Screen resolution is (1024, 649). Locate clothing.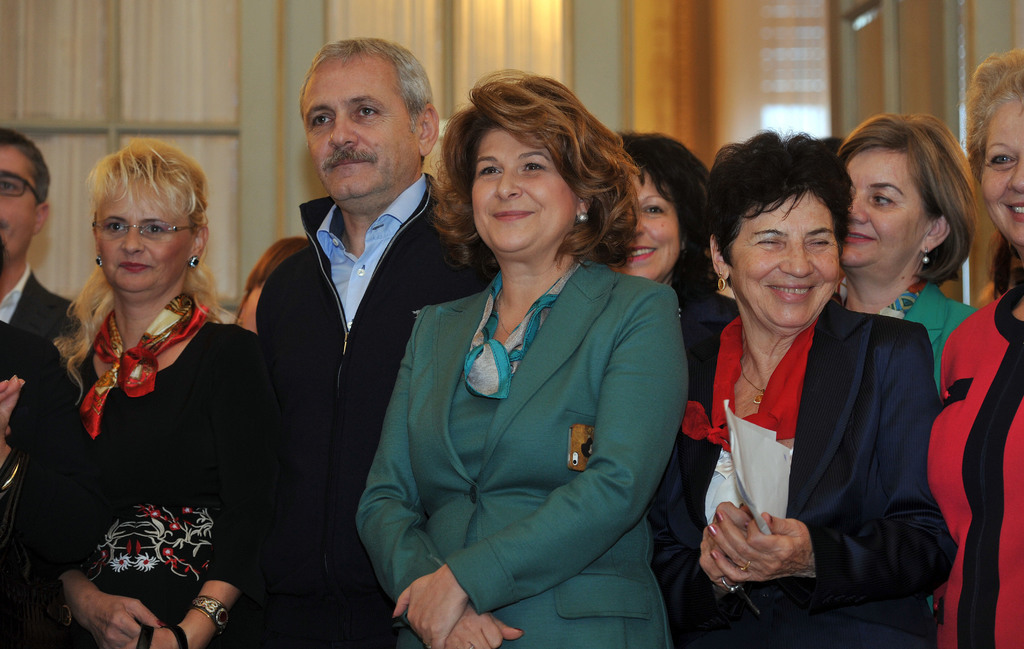
bbox(682, 289, 734, 364).
